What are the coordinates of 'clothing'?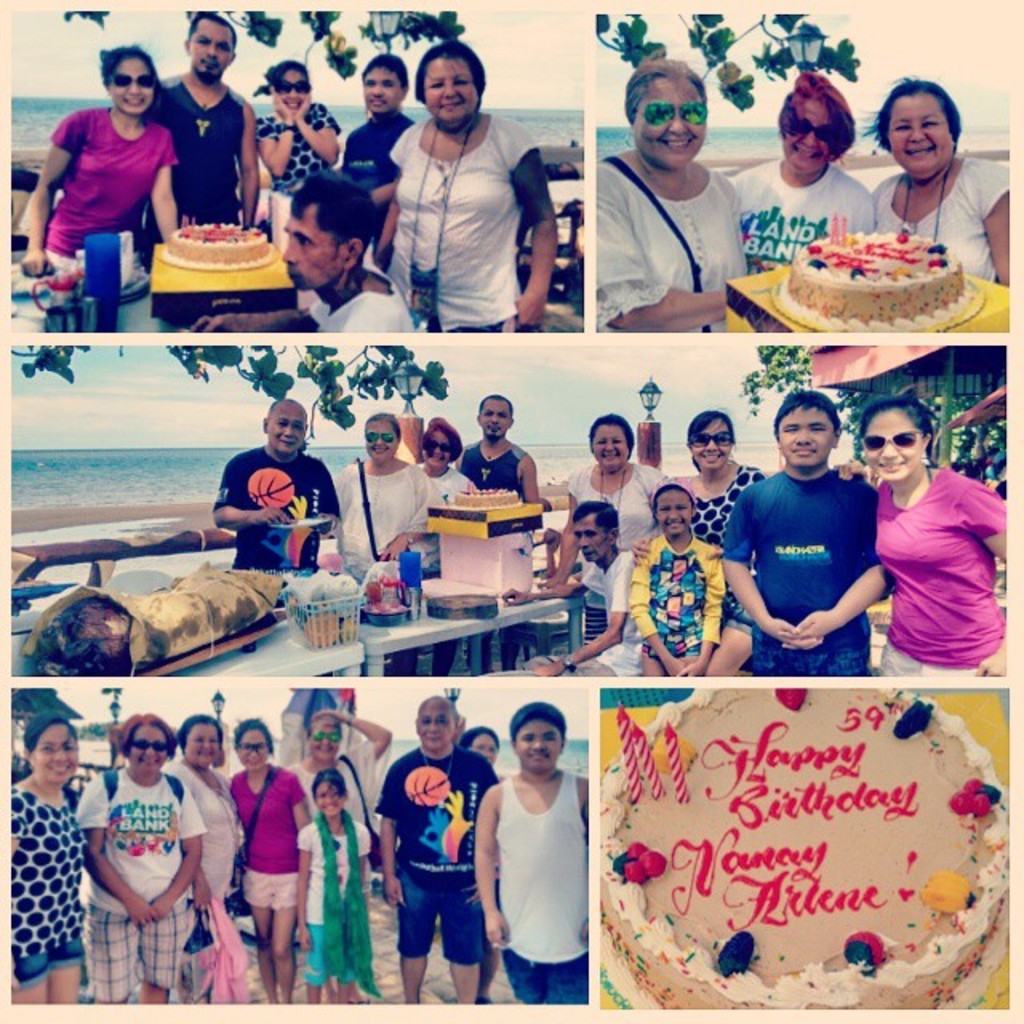
<box>352,109,426,243</box>.
